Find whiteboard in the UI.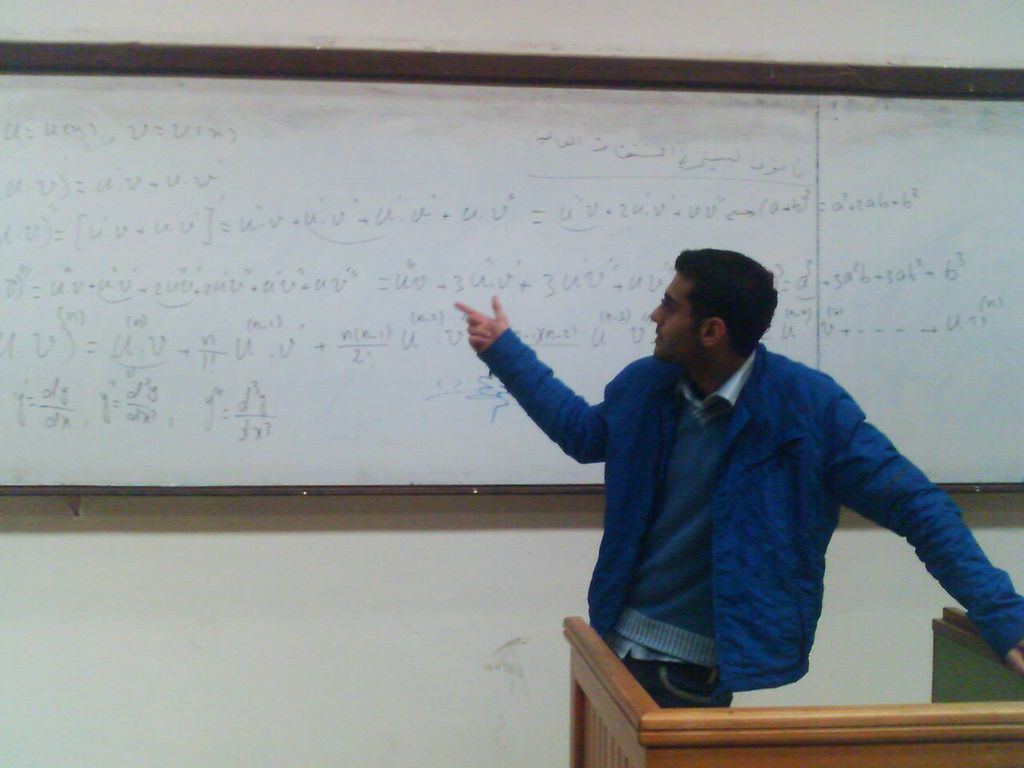
UI element at 0 38 1023 498.
